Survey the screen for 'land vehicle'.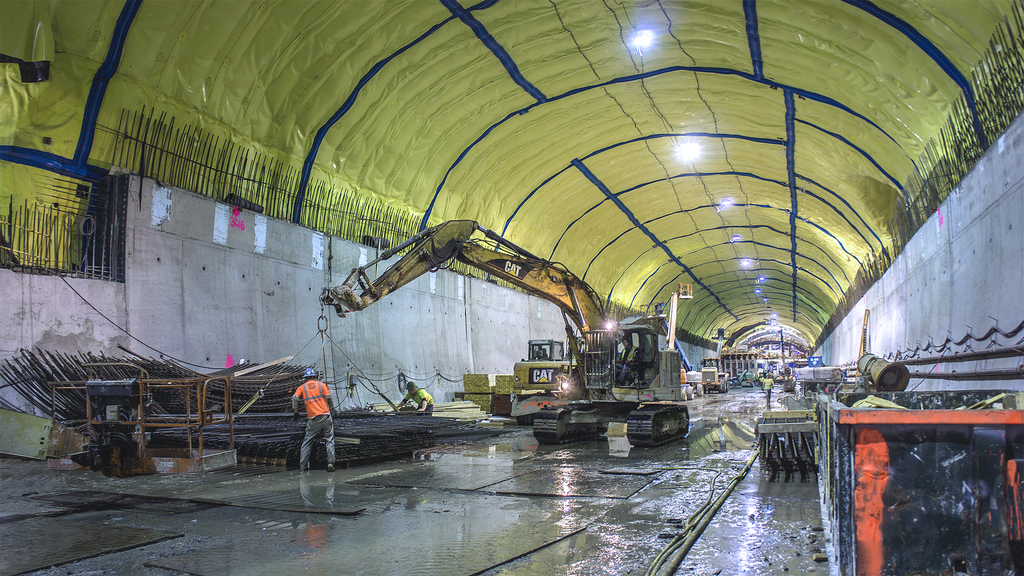
Survey found: (529, 337, 565, 362).
